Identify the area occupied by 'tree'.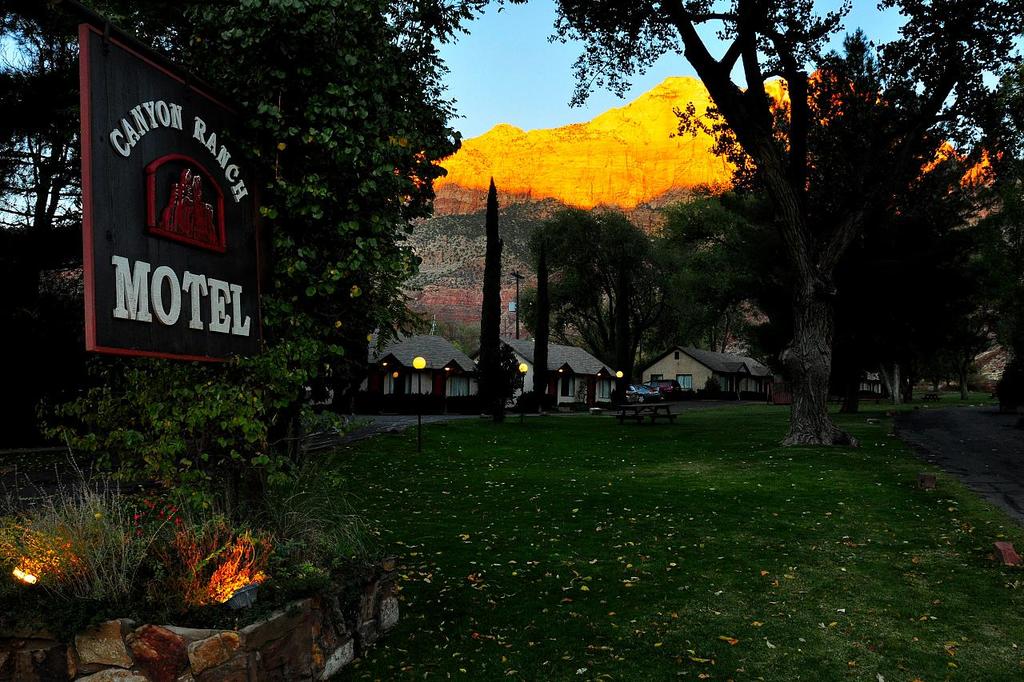
Area: bbox(511, 208, 732, 391).
